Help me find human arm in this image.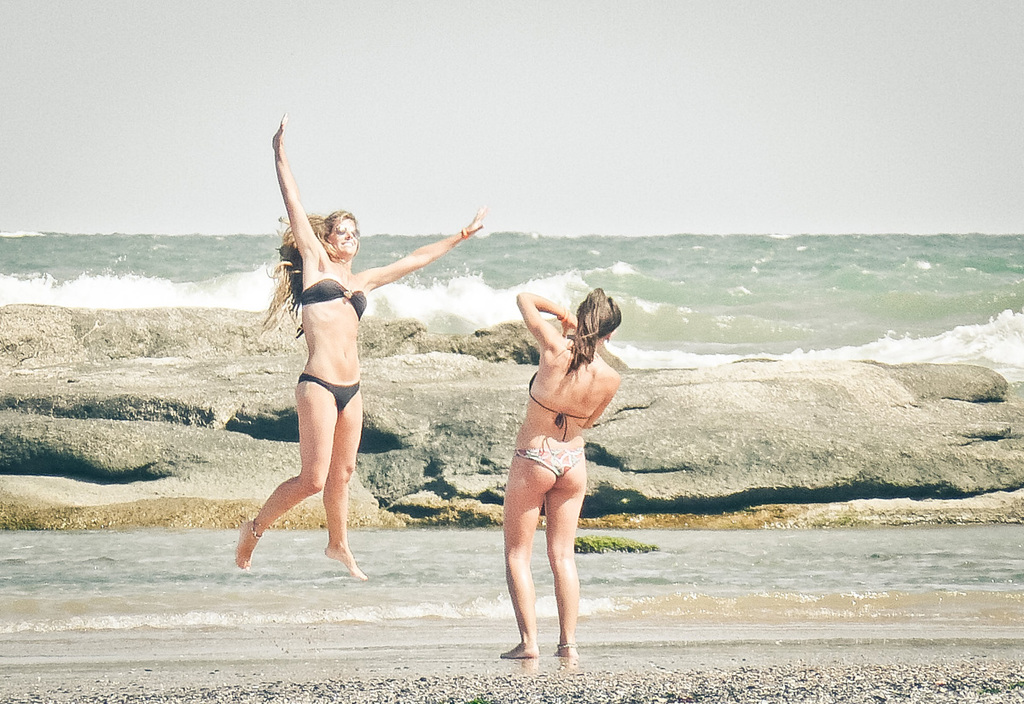
Found it: bbox=(361, 218, 486, 289).
